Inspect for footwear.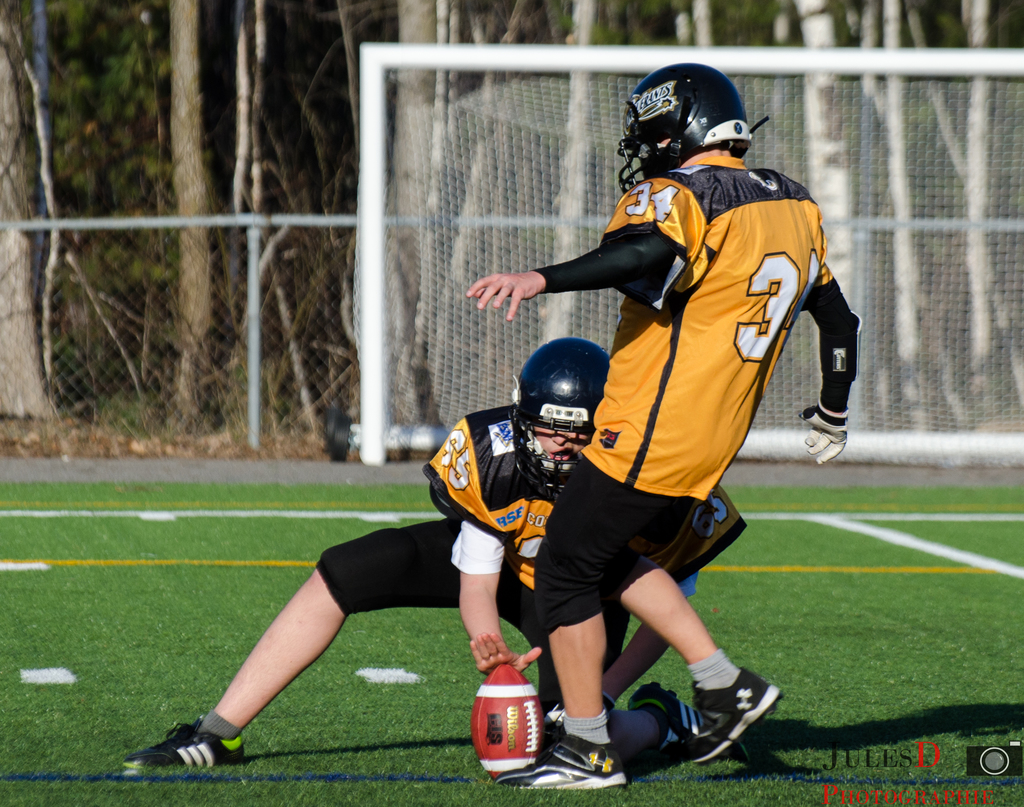
Inspection: x1=686, y1=662, x2=783, y2=765.
